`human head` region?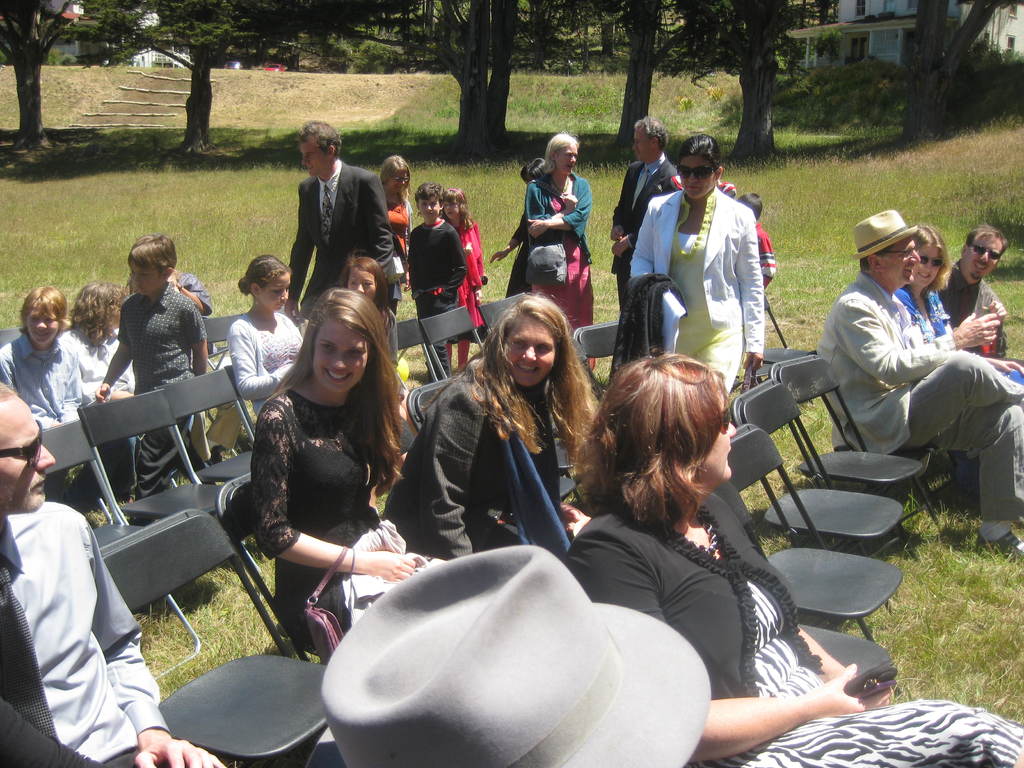
[127,238,177,294]
